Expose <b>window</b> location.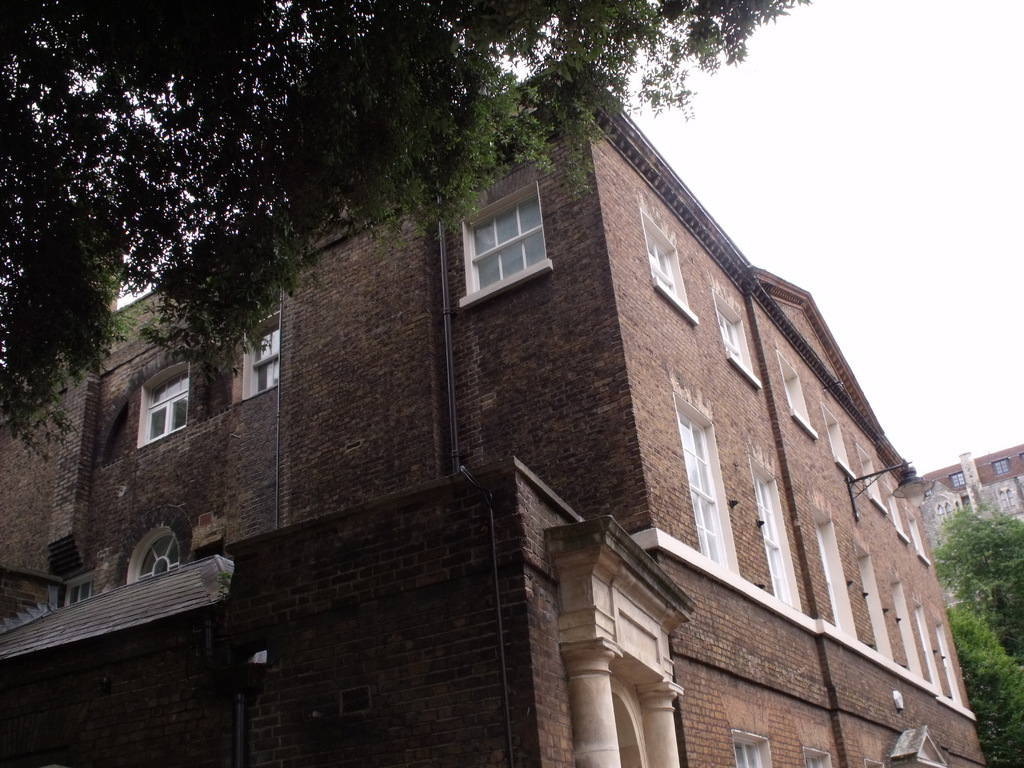
Exposed at bbox=[758, 475, 796, 607].
